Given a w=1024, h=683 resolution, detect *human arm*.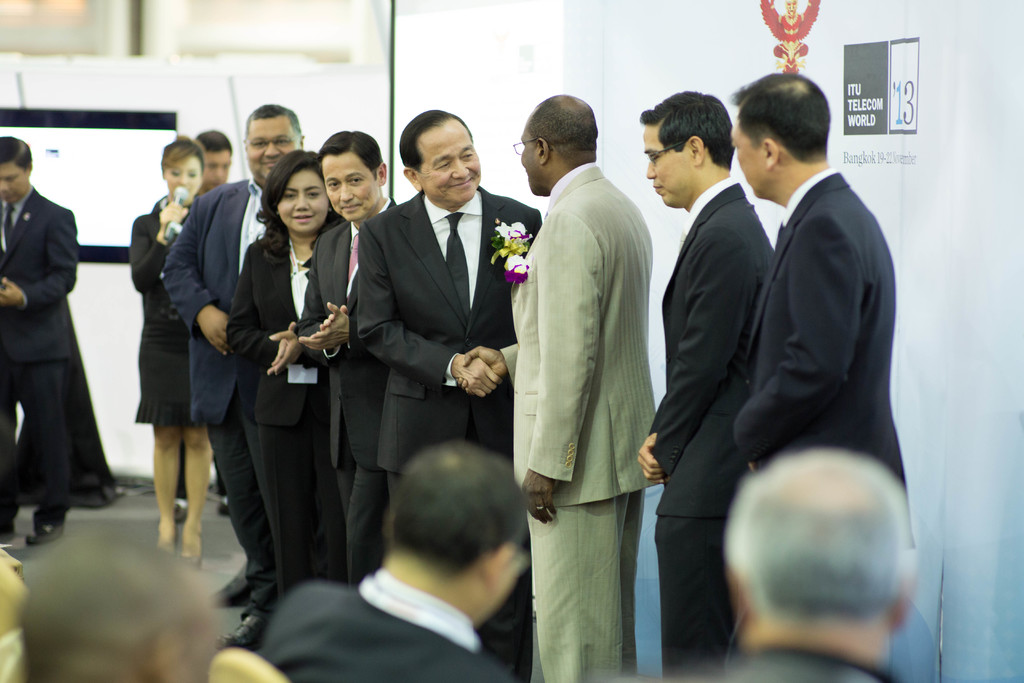
<region>130, 206, 189, 293</region>.
